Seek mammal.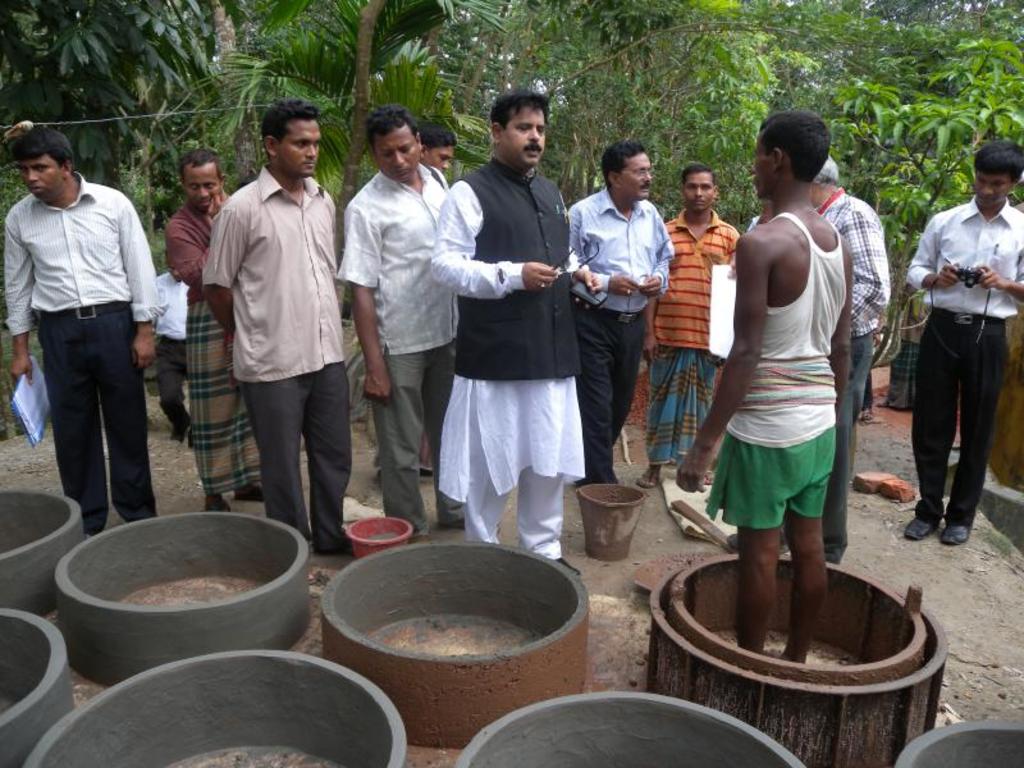
{"x1": 681, "y1": 122, "x2": 852, "y2": 654}.
